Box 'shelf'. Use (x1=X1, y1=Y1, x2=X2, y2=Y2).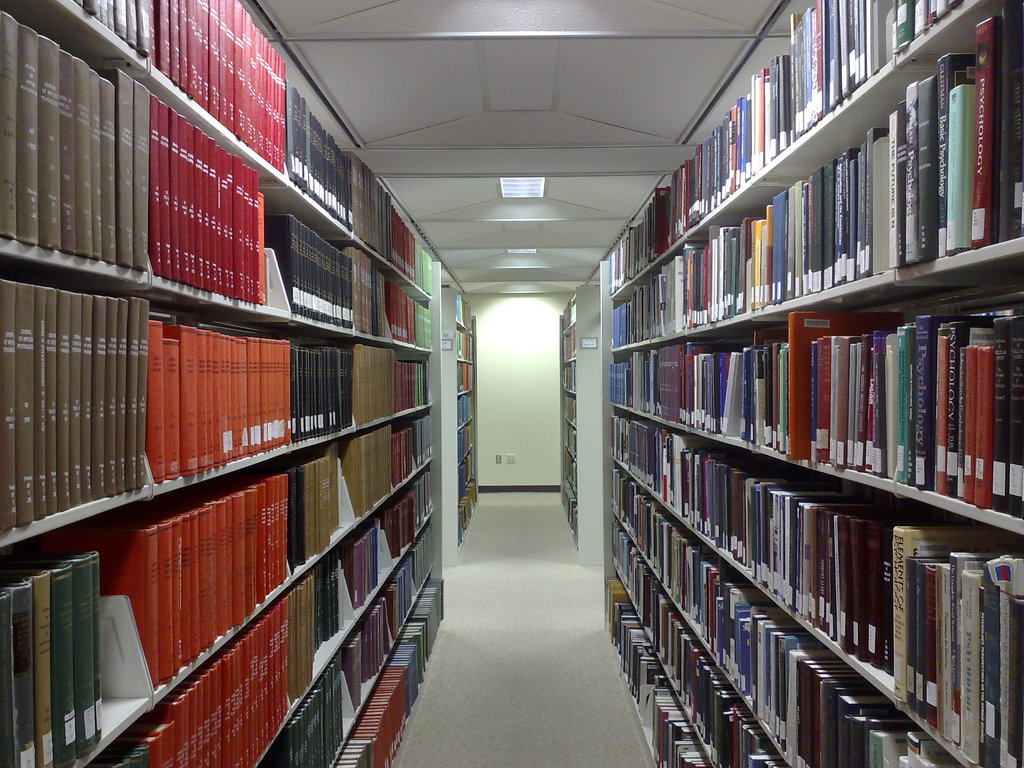
(x1=563, y1=420, x2=578, y2=456).
